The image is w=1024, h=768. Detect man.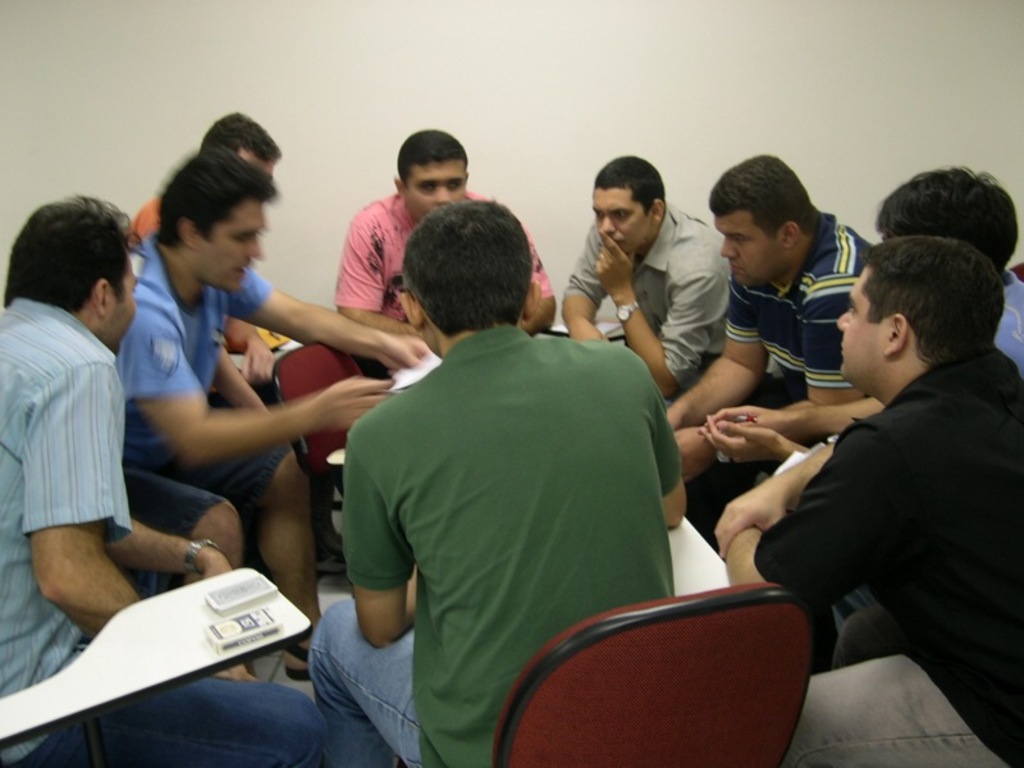
Detection: (left=561, top=152, right=732, bottom=401).
